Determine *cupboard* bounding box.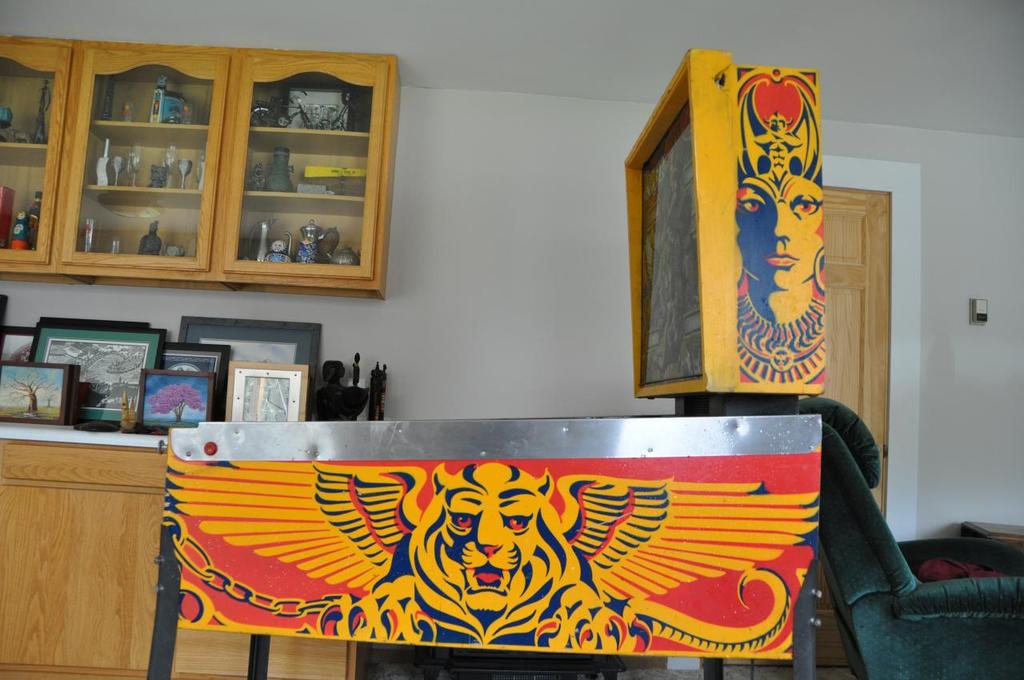
Determined: <bbox>0, 36, 394, 304</bbox>.
